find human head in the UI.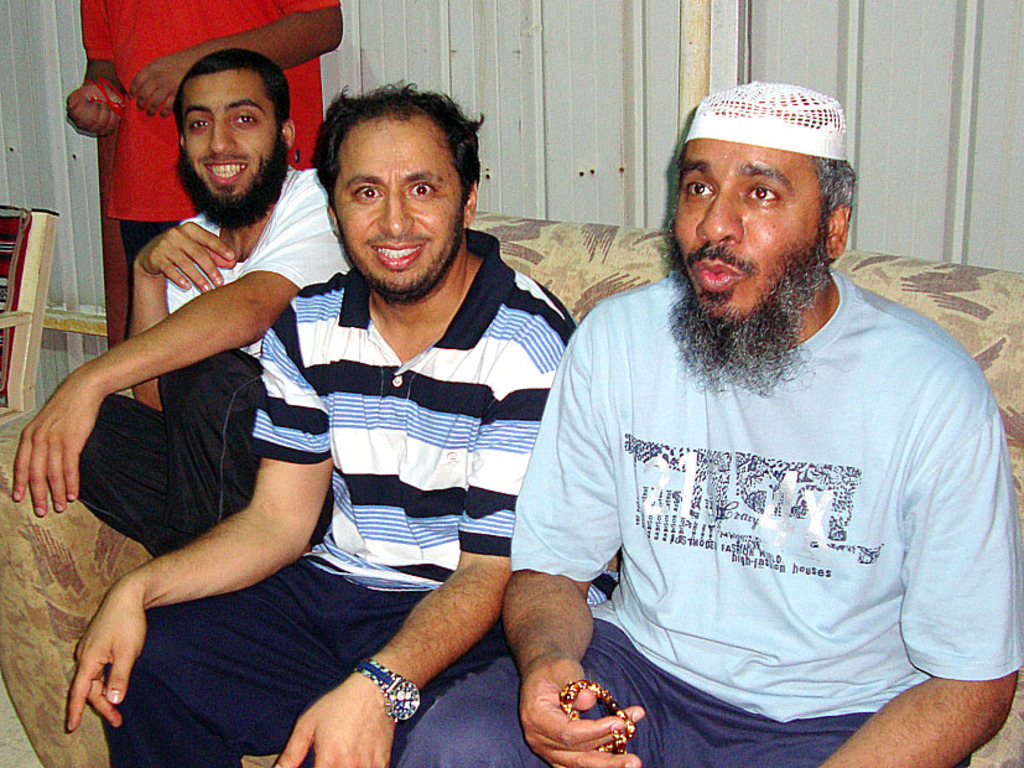
UI element at detection(665, 78, 858, 338).
